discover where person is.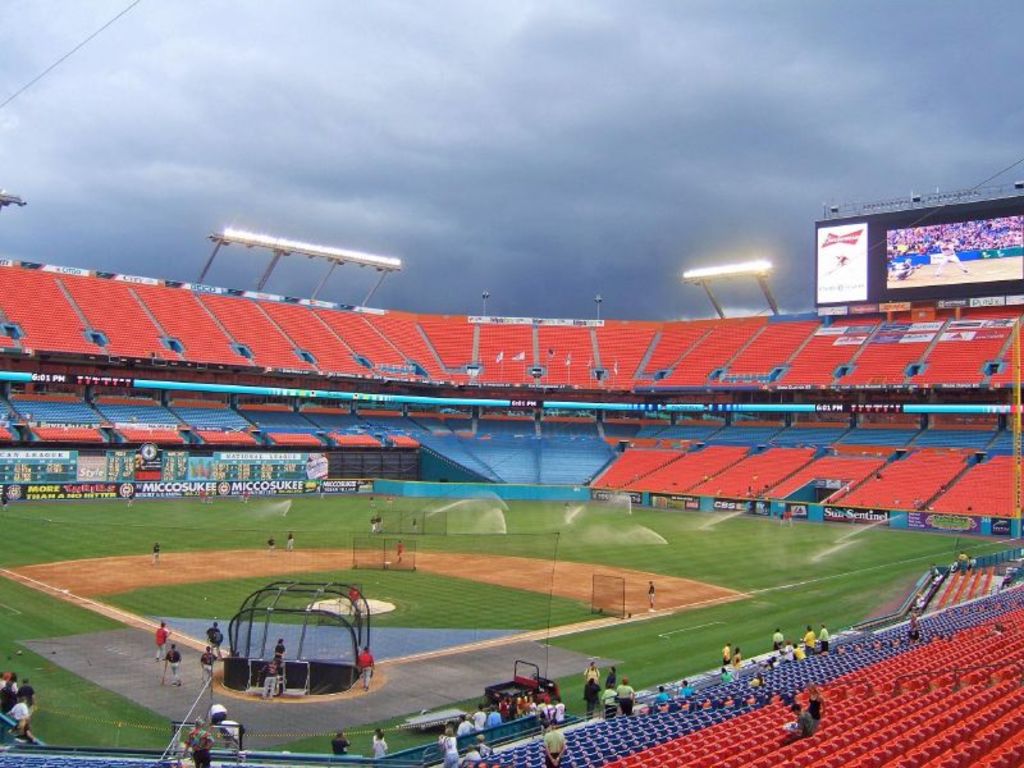
Discovered at l=443, t=704, r=503, b=731.
